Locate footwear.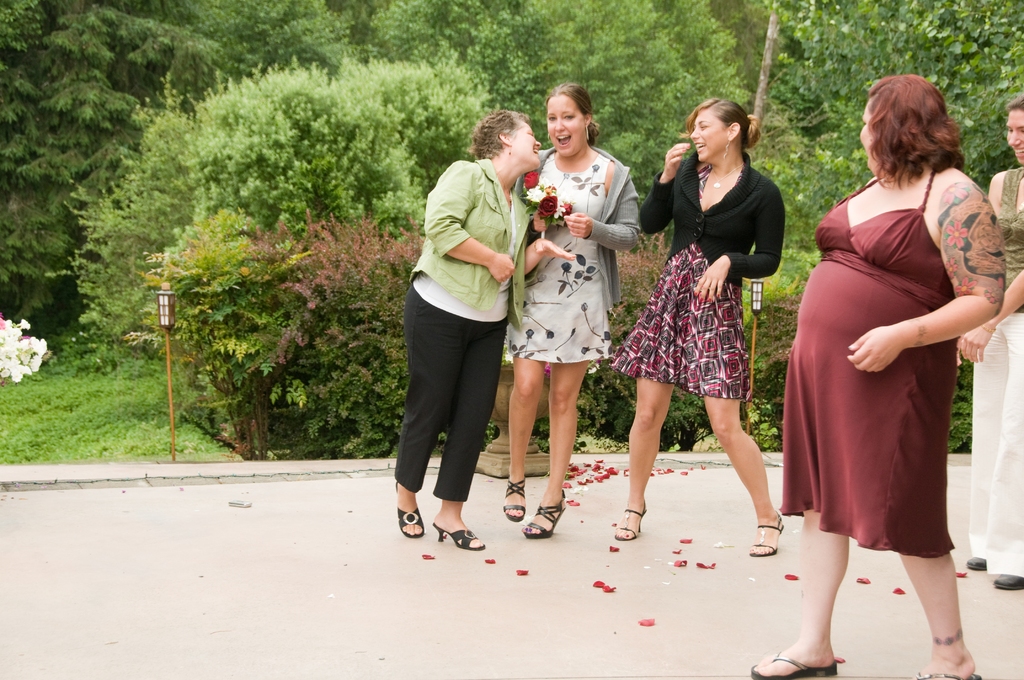
Bounding box: [left=747, top=515, right=788, bottom=559].
